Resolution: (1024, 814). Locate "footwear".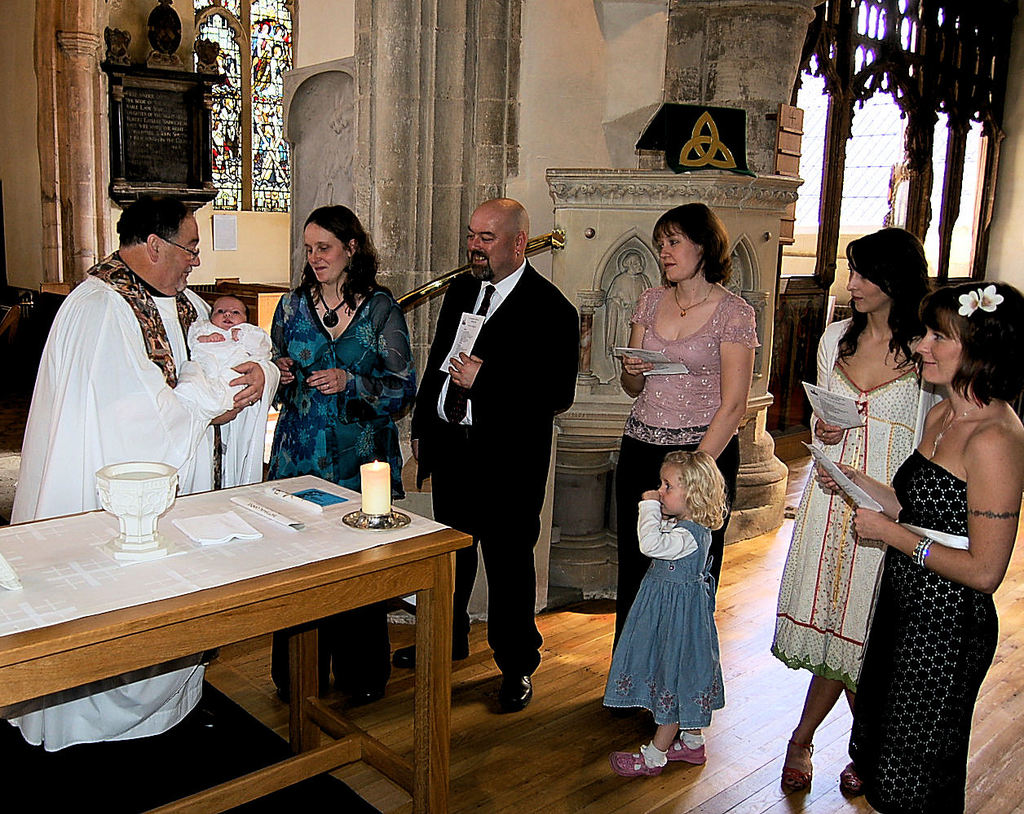
<region>836, 762, 865, 793</region>.
